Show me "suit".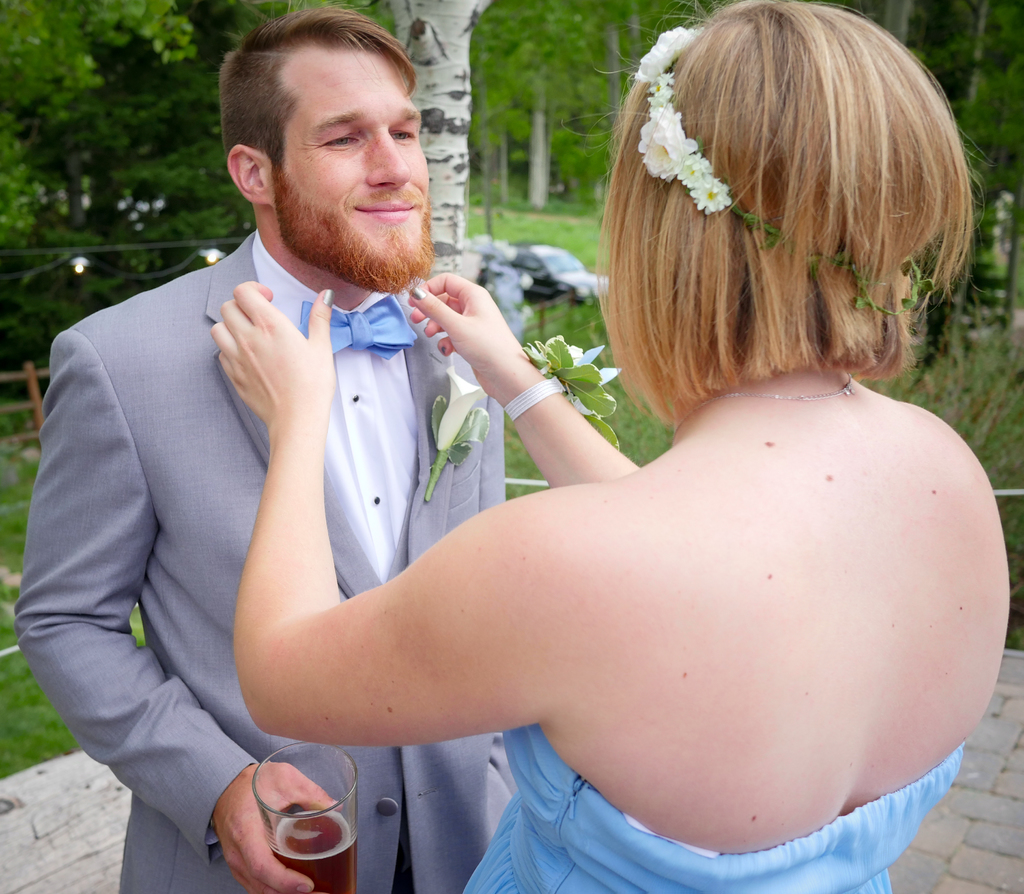
"suit" is here: (x1=15, y1=220, x2=506, y2=893).
